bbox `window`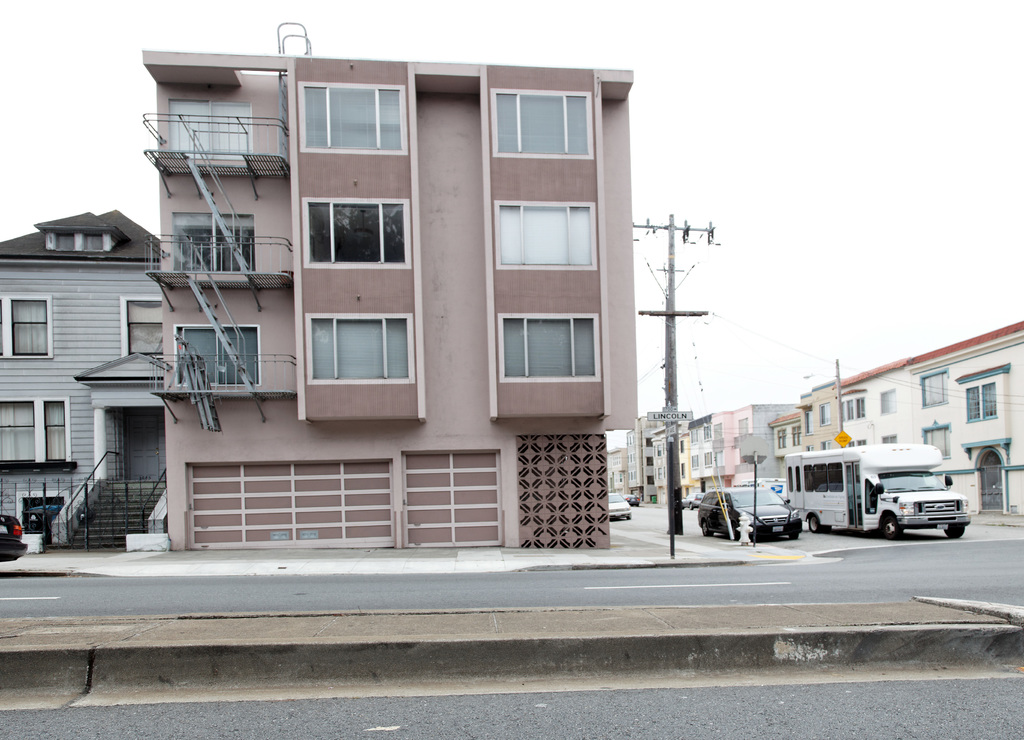
489:200:596:274
